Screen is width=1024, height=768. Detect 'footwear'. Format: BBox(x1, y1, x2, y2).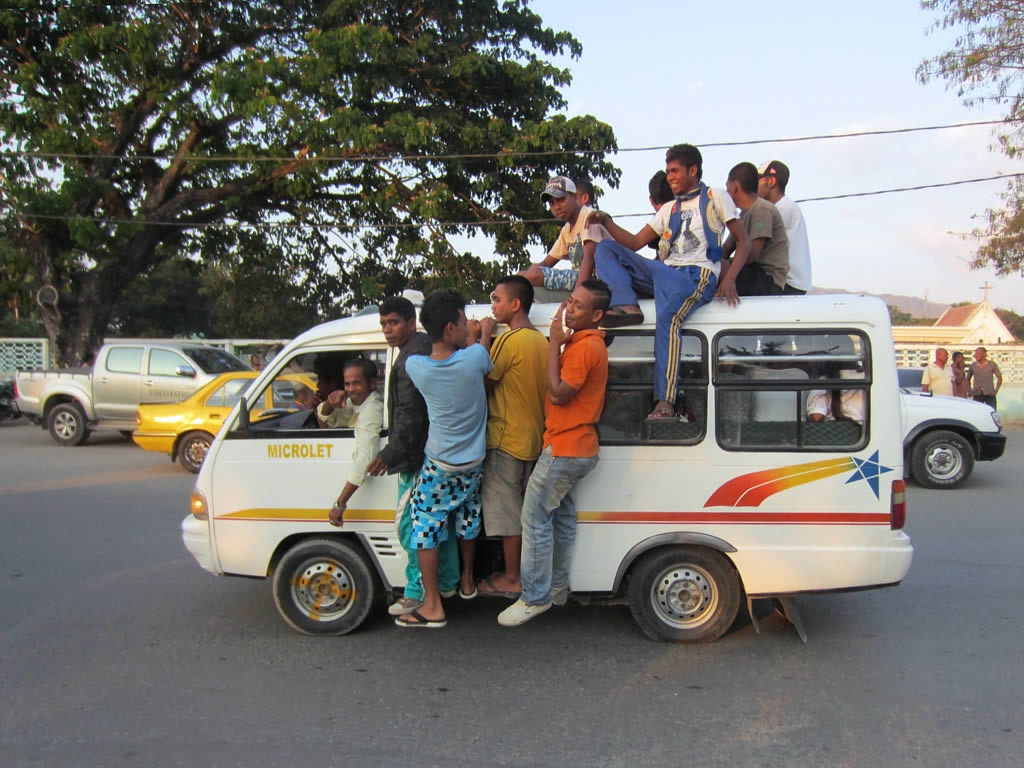
BBox(460, 585, 479, 599).
